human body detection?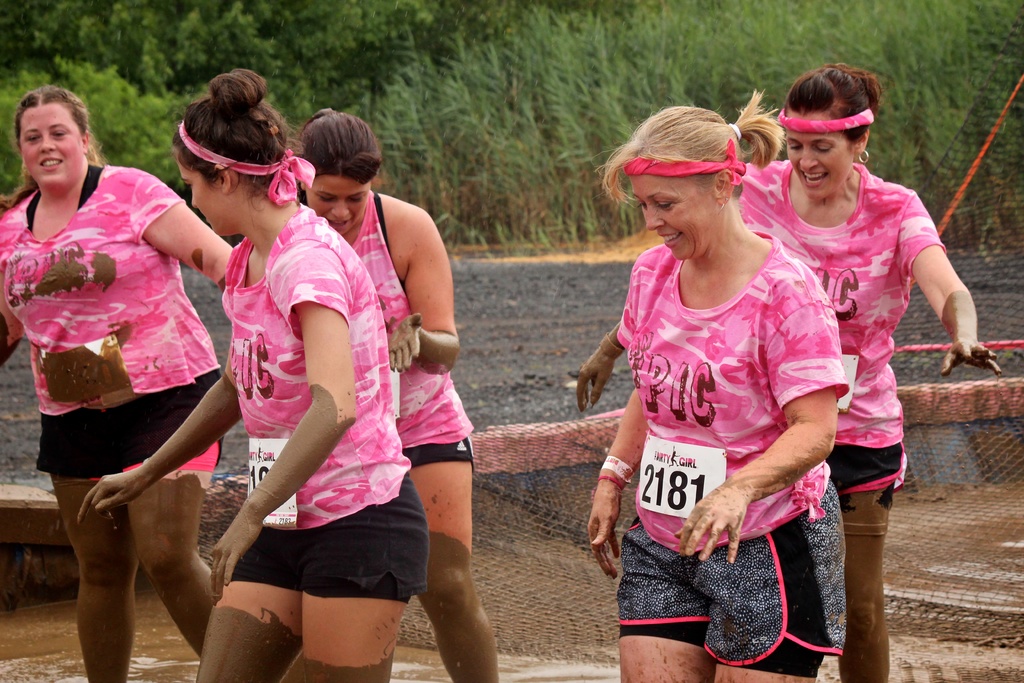
[left=286, top=105, right=504, bottom=682]
